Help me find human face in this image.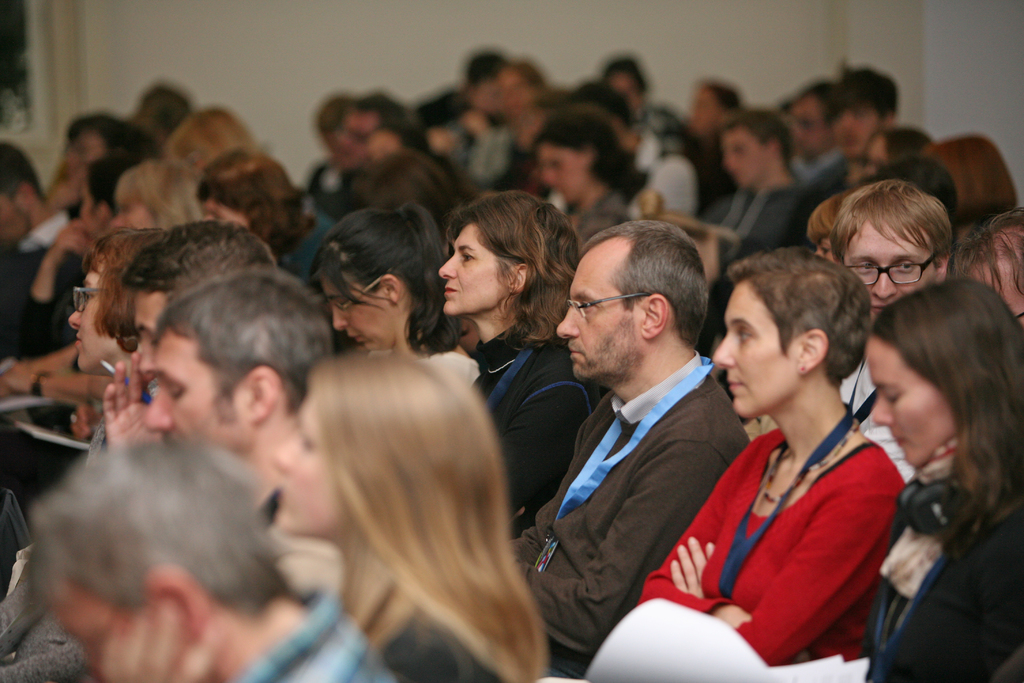
Found it: [left=542, top=145, right=584, bottom=205].
